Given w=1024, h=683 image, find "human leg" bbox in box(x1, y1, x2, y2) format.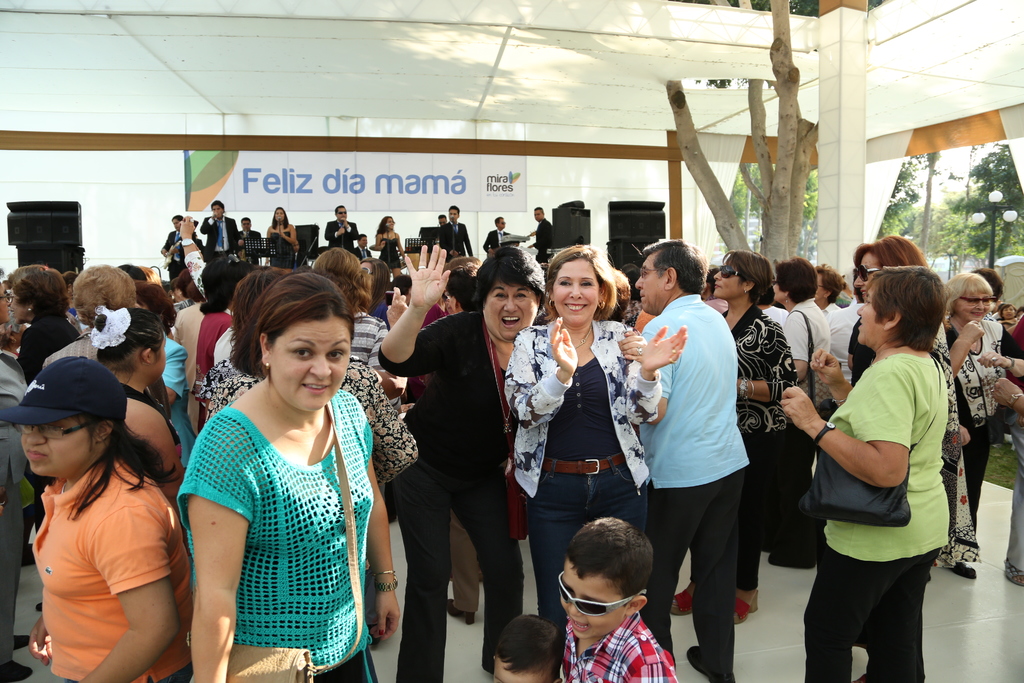
box(593, 459, 646, 536).
